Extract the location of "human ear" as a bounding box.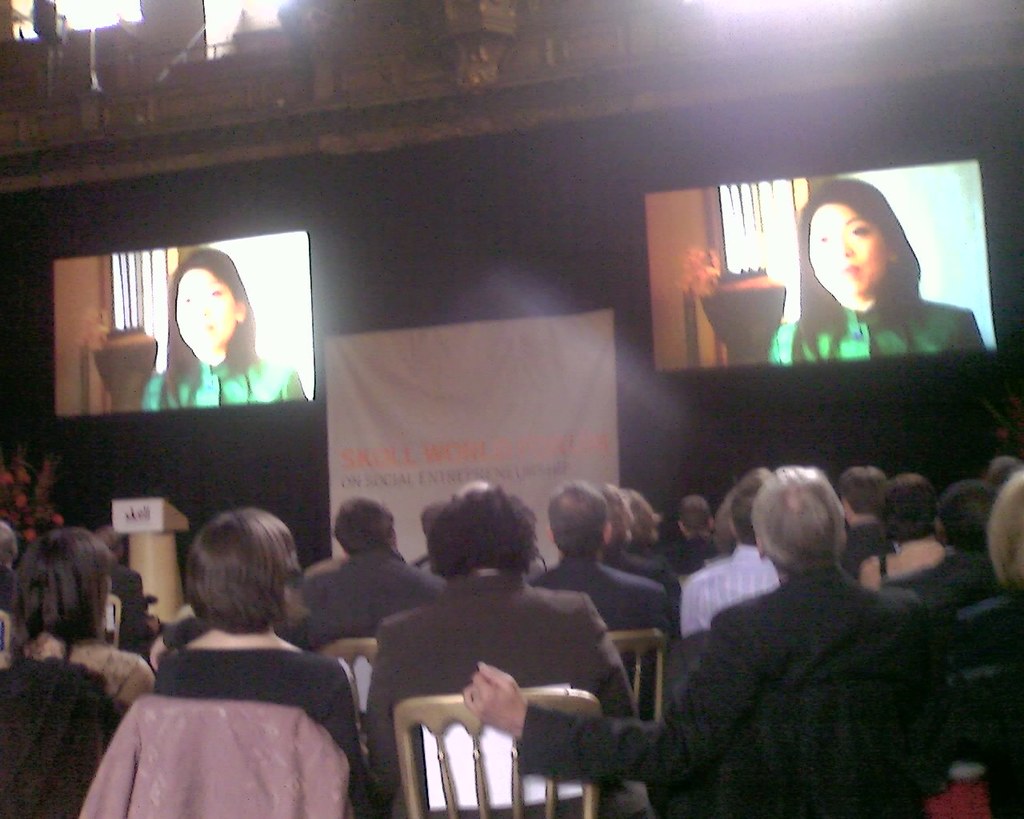
231/304/240/326.
